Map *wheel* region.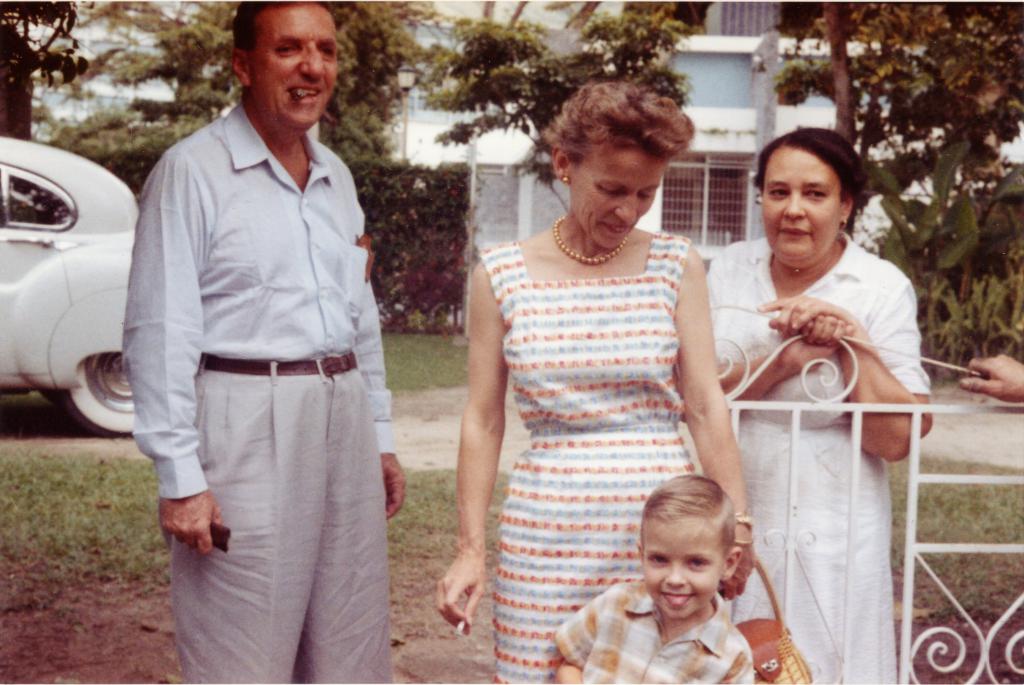
Mapped to Rect(69, 347, 137, 434).
